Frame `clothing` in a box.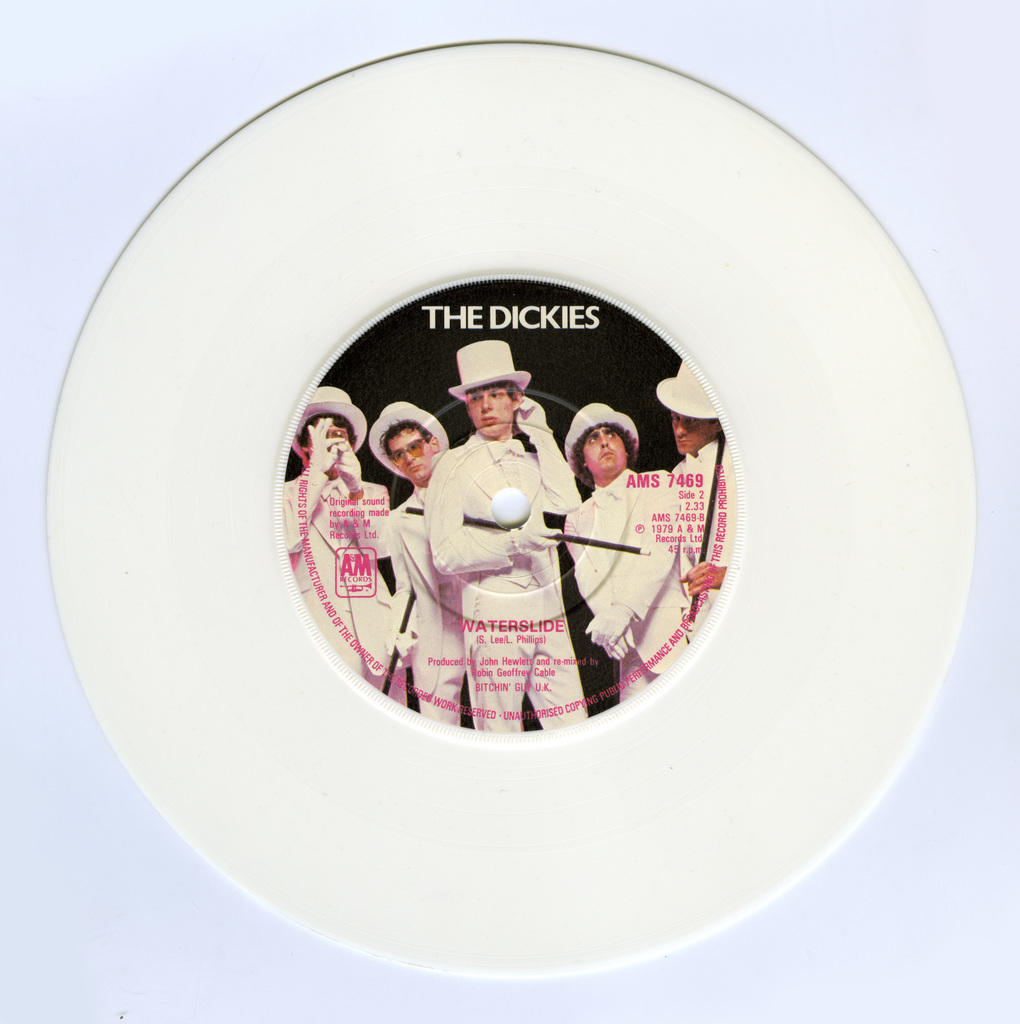
x1=555 y1=459 x2=696 y2=695.
